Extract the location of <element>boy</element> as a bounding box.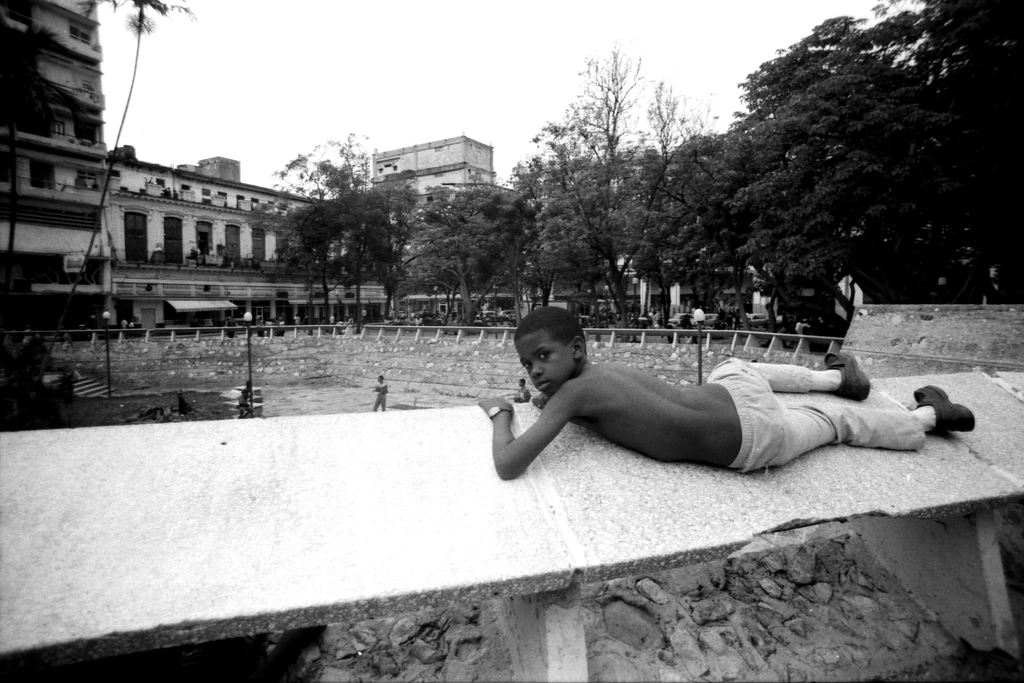
crop(473, 309, 971, 486).
